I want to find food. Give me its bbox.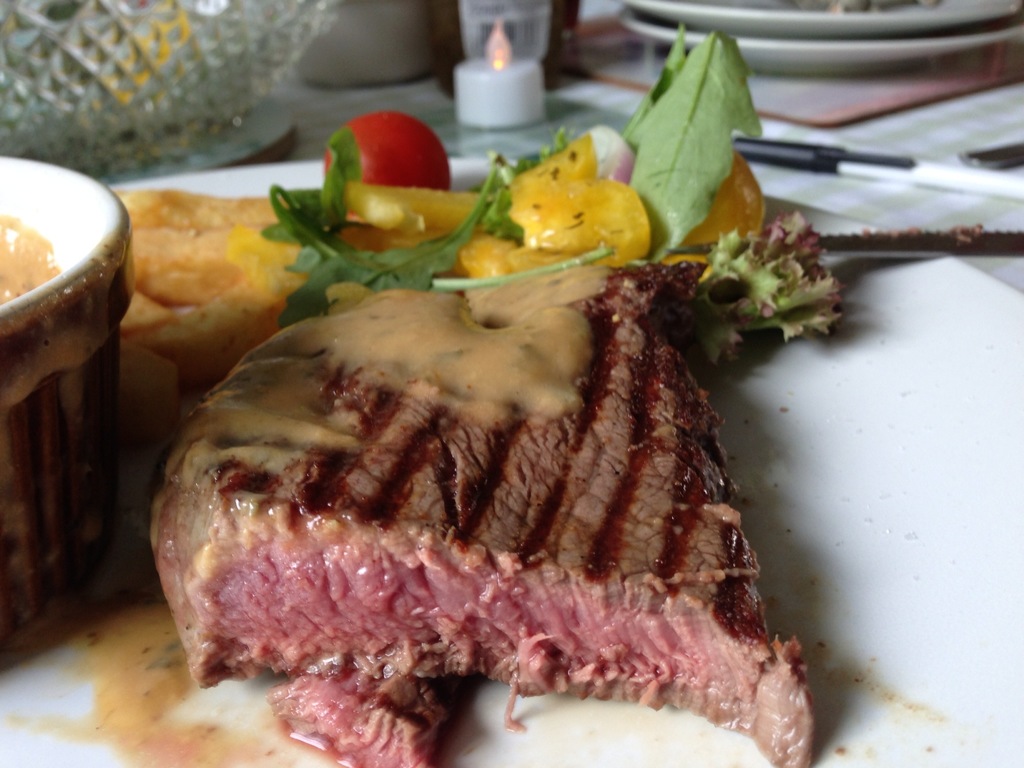
122 22 1023 767.
